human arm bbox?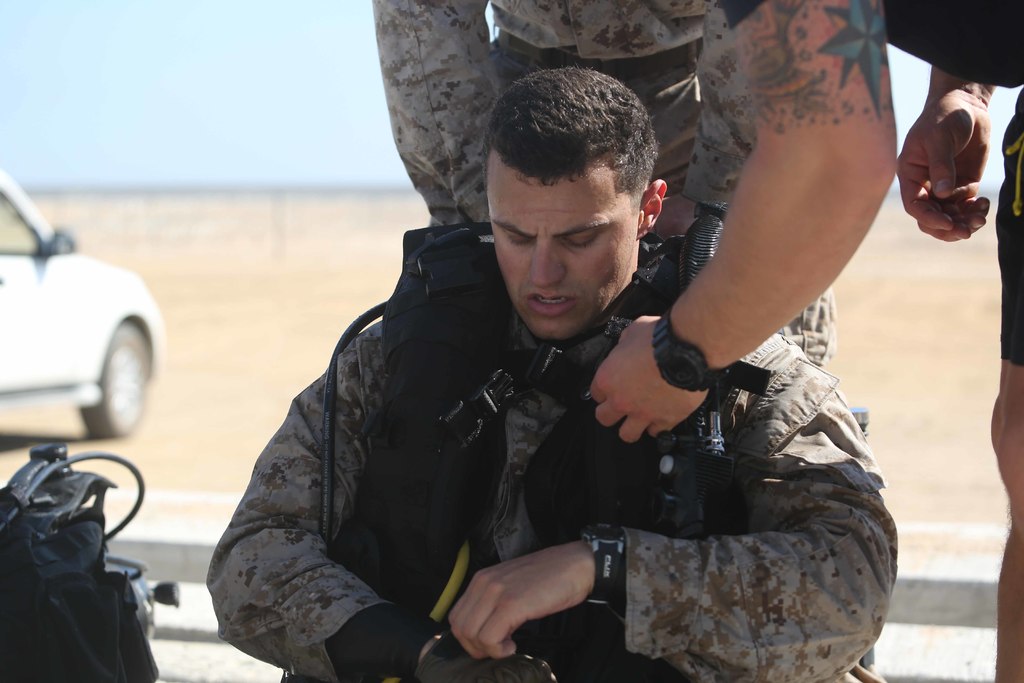
[904,60,997,245]
